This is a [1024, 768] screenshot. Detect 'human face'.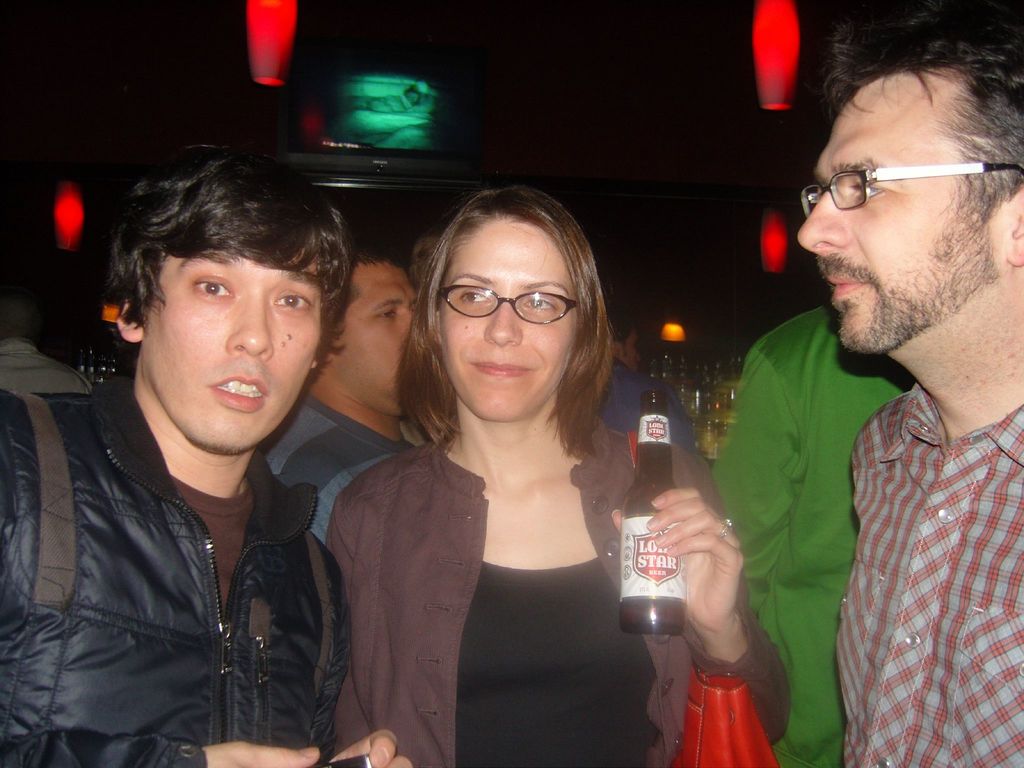
pyautogui.locateOnScreen(794, 81, 1001, 353).
